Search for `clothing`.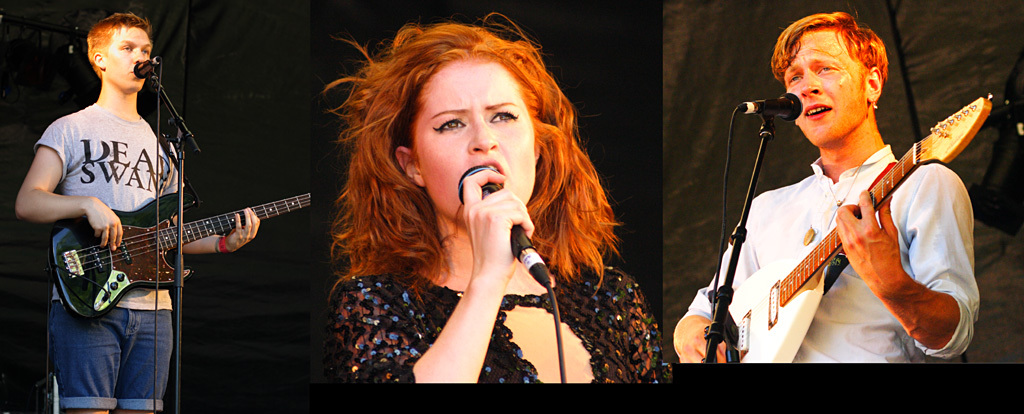
Found at (39, 105, 171, 400).
